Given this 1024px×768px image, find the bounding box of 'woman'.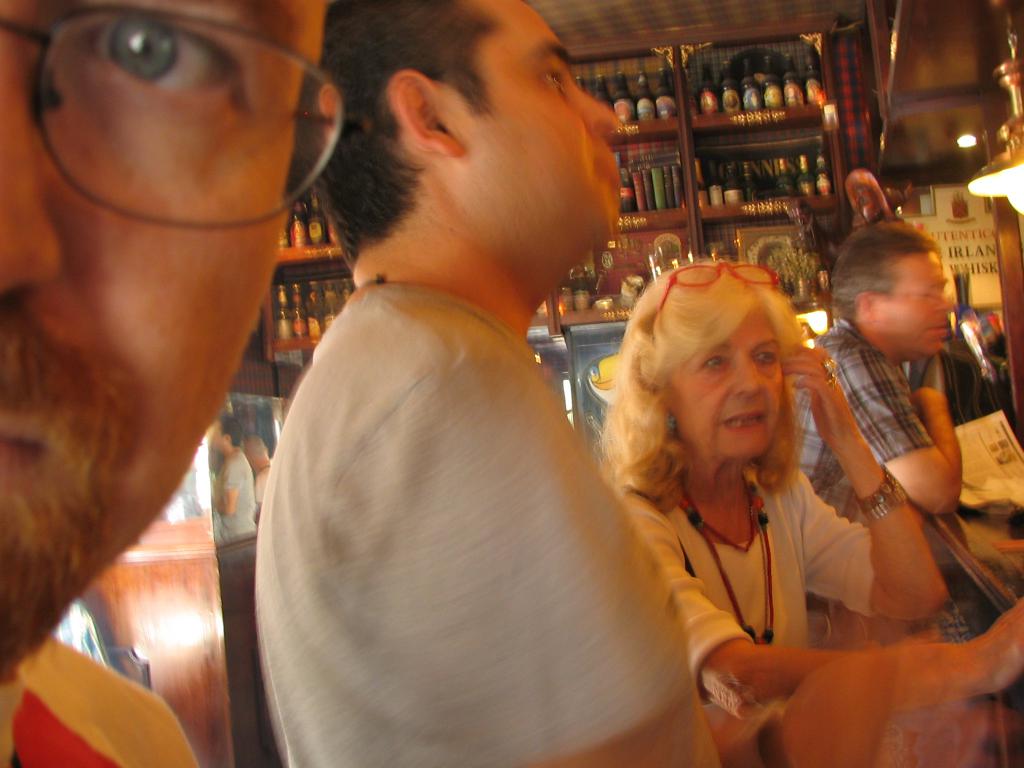
x1=611 y1=255 x2=1023 y2=767.
